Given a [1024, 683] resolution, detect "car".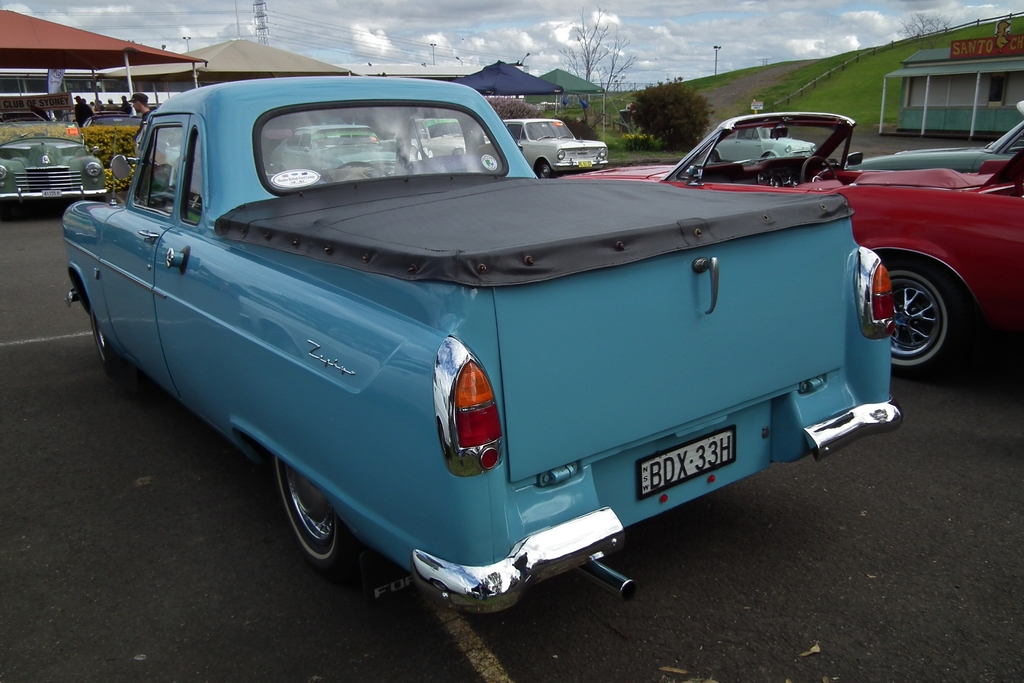
bbox=(557, 107, 1023, 373).
